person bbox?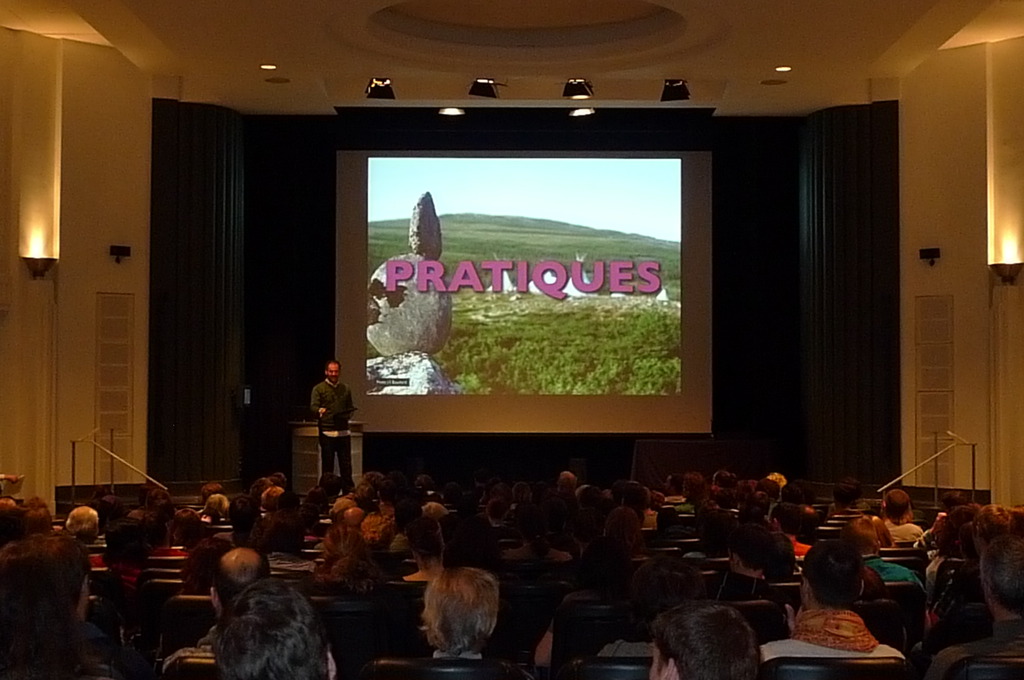
[x1=214, y1=581, x2=334, y2=679]
